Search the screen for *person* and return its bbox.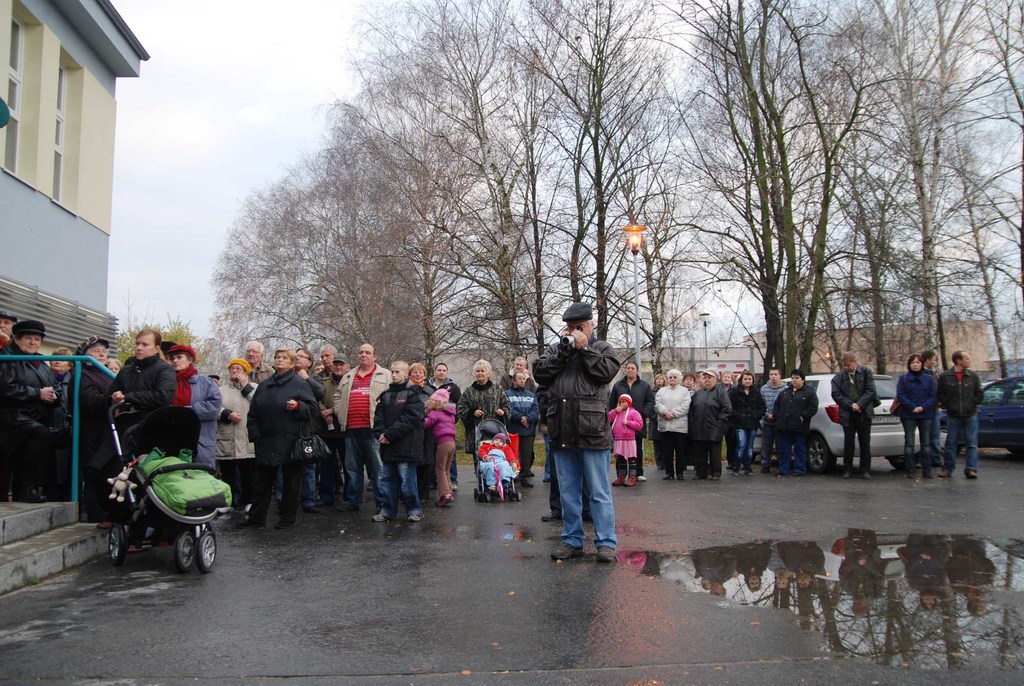
Found: [431, 365, 458, 402].
